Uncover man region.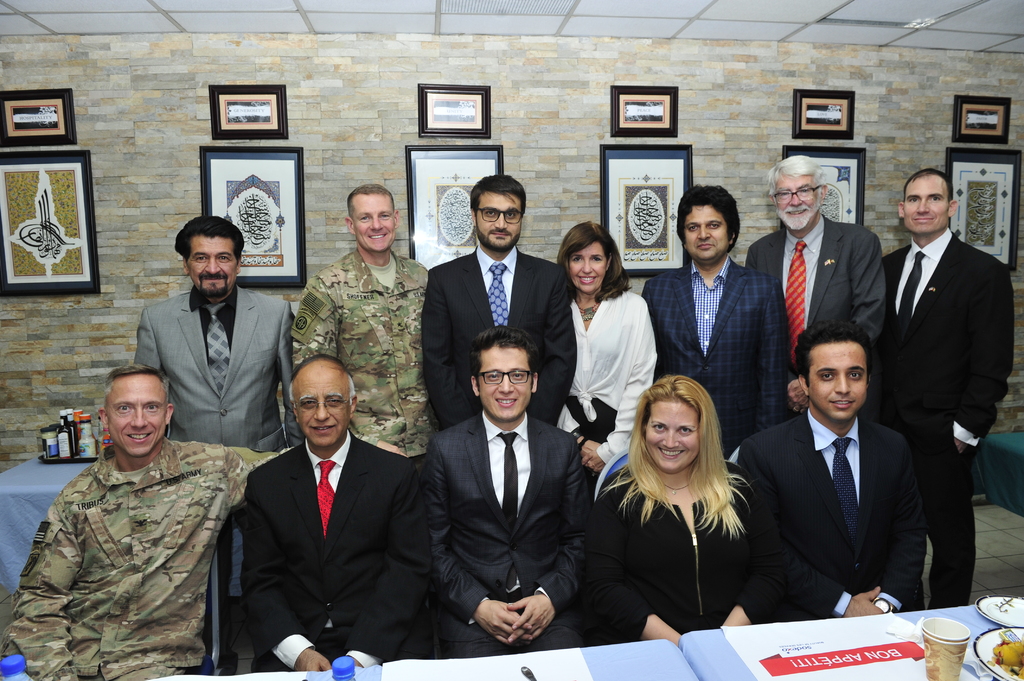
Uncovered: (left=641, top=181, right=790, bottom=461).
